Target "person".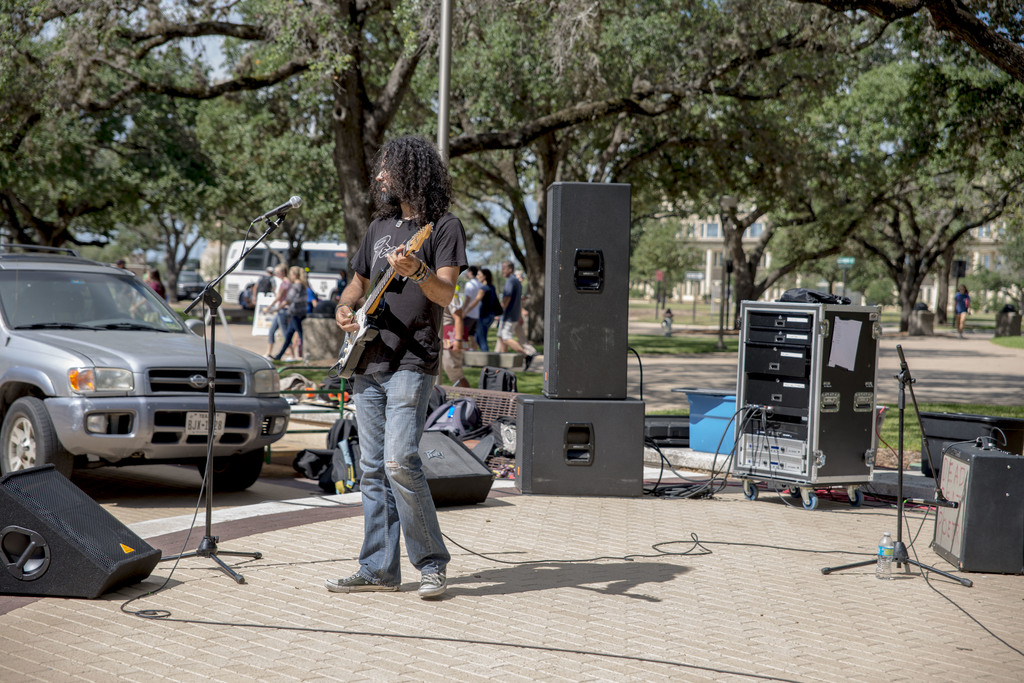
Target region: x1=273 y1=262 x2=294 y2=354.
